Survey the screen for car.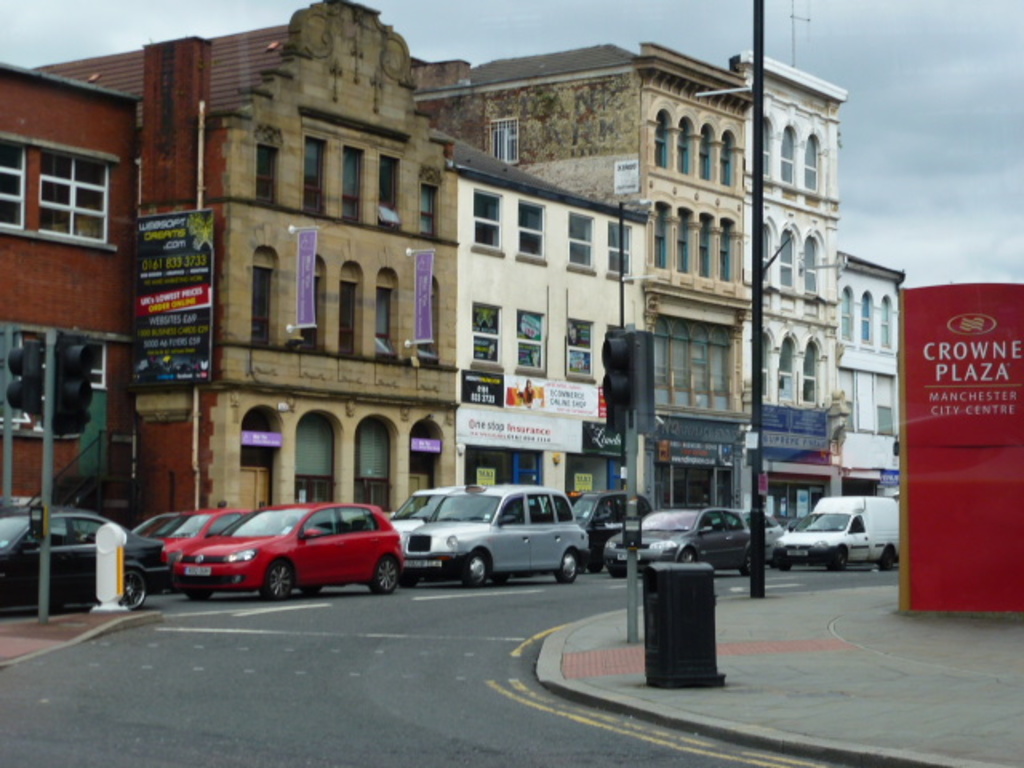
Survey found: (0,502,174,618).
